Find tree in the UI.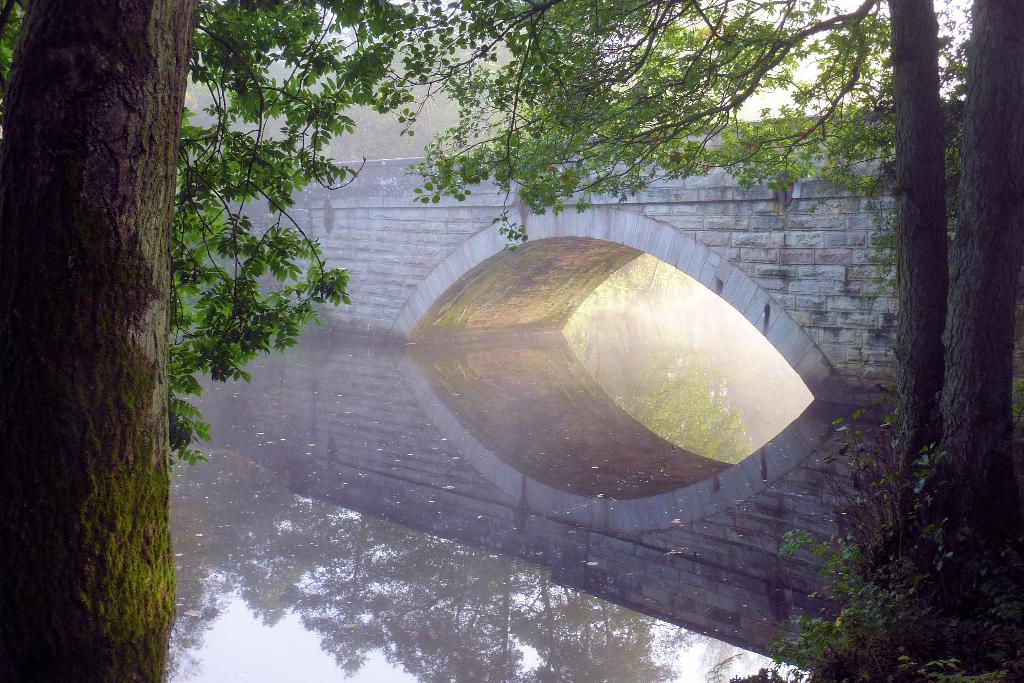
UI element at rect(921, 0, 1023, 614).
